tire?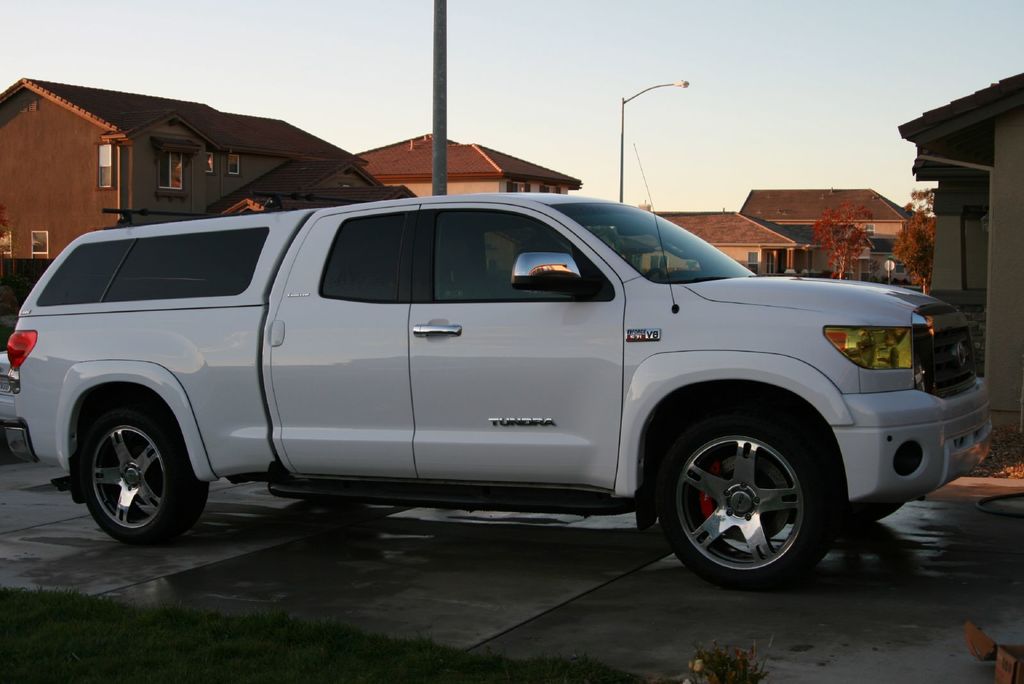
bbox=[77, 407, 209, 546]
